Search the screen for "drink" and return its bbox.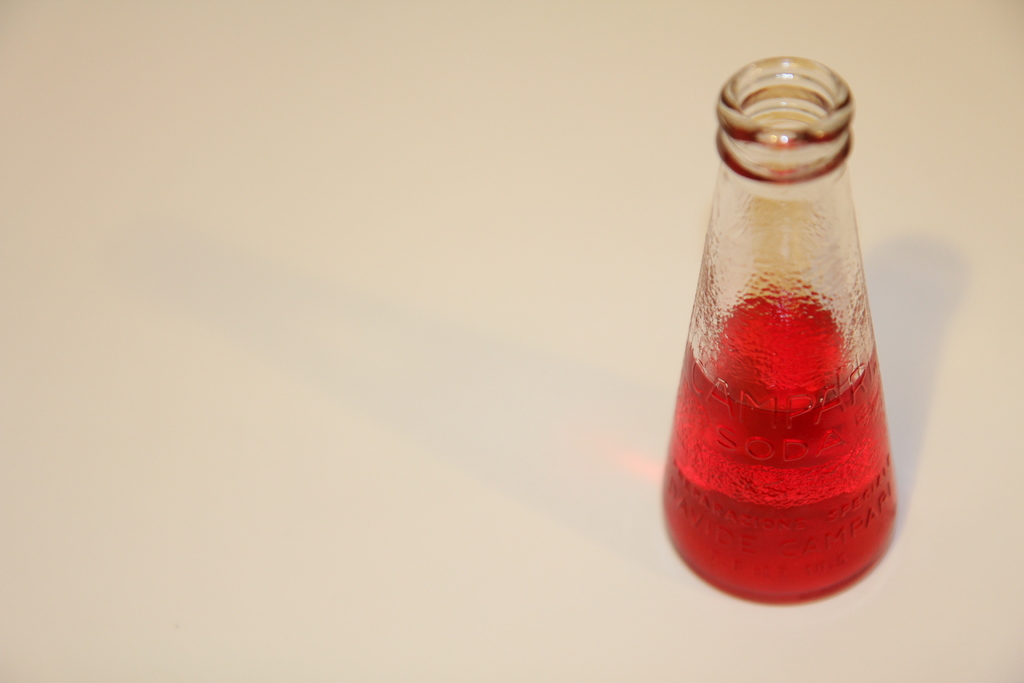
Found: bbox=(660, 288, 902, 604).
